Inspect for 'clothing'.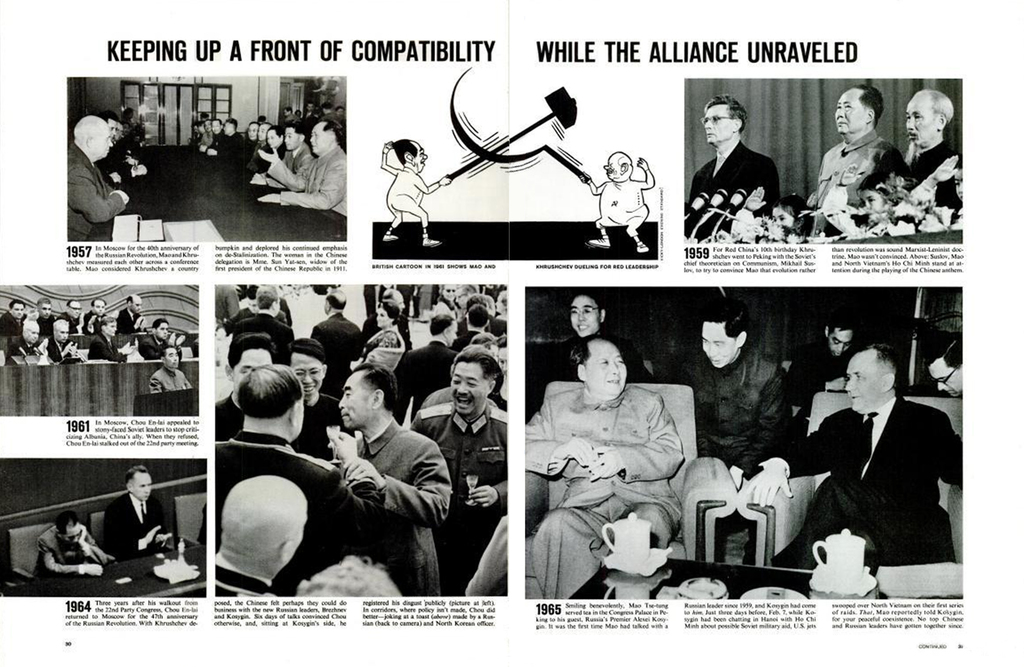
Inspection: [left=801, top=366, right=968, bottom=579].
